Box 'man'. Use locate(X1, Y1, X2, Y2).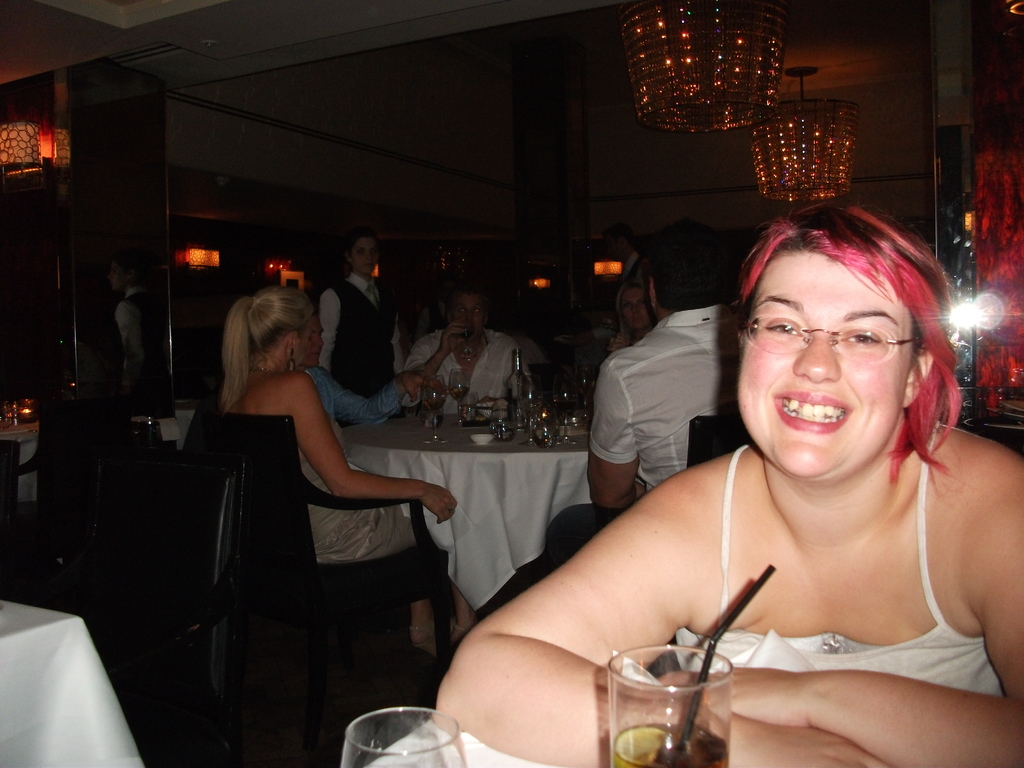
locate(552, 232, 735, 531).
